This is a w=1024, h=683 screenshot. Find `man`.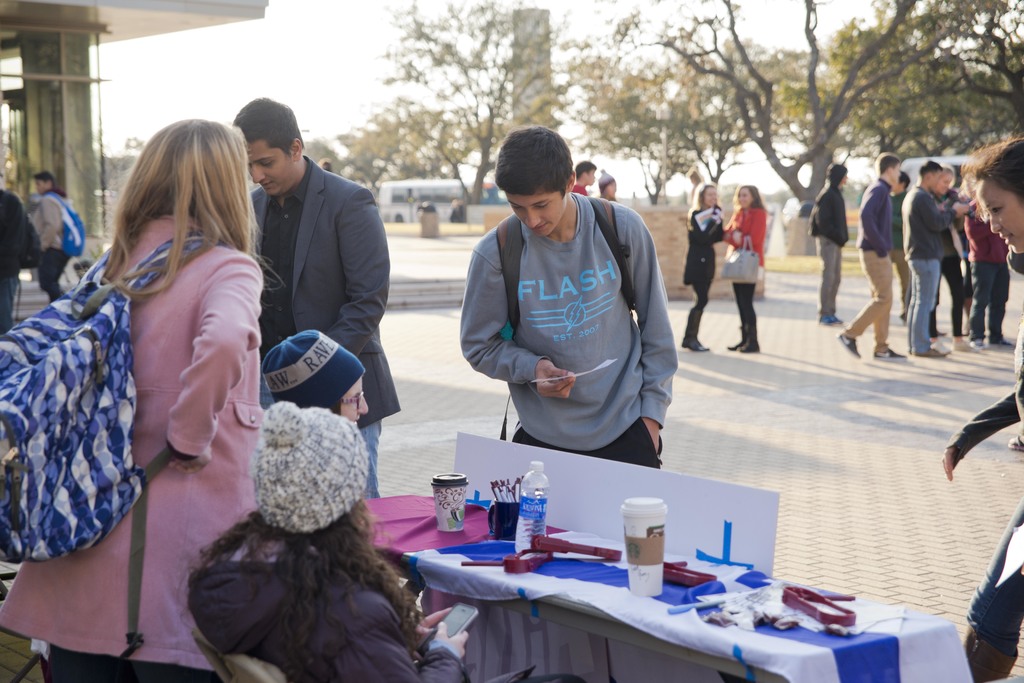
Bounding box: (31,171,71,302).
